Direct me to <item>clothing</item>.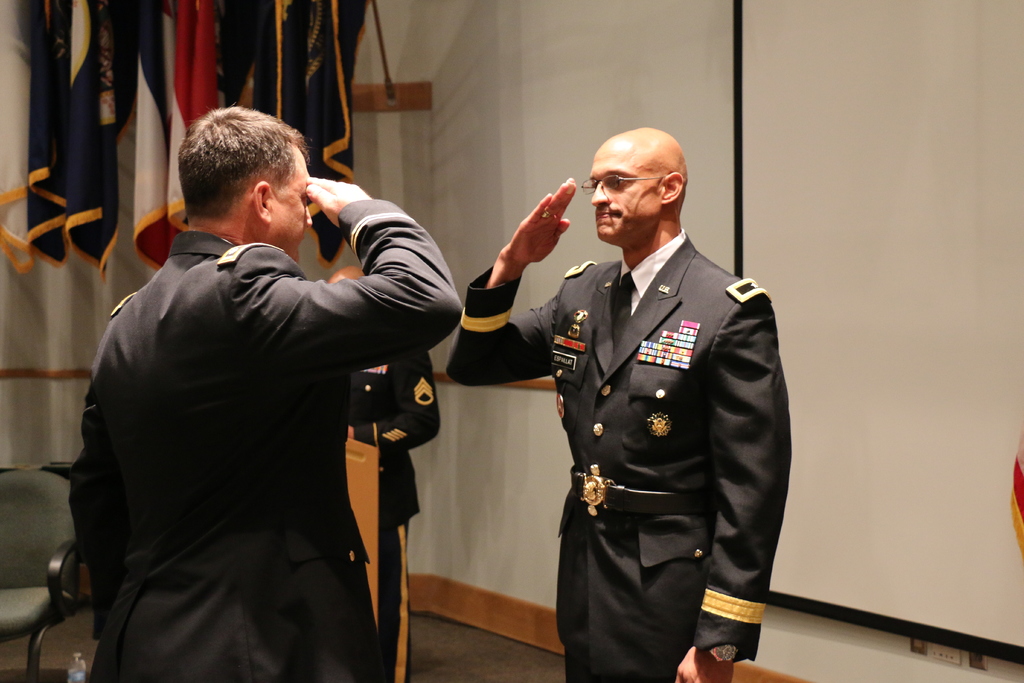
Direction: 345:352:442:682.
